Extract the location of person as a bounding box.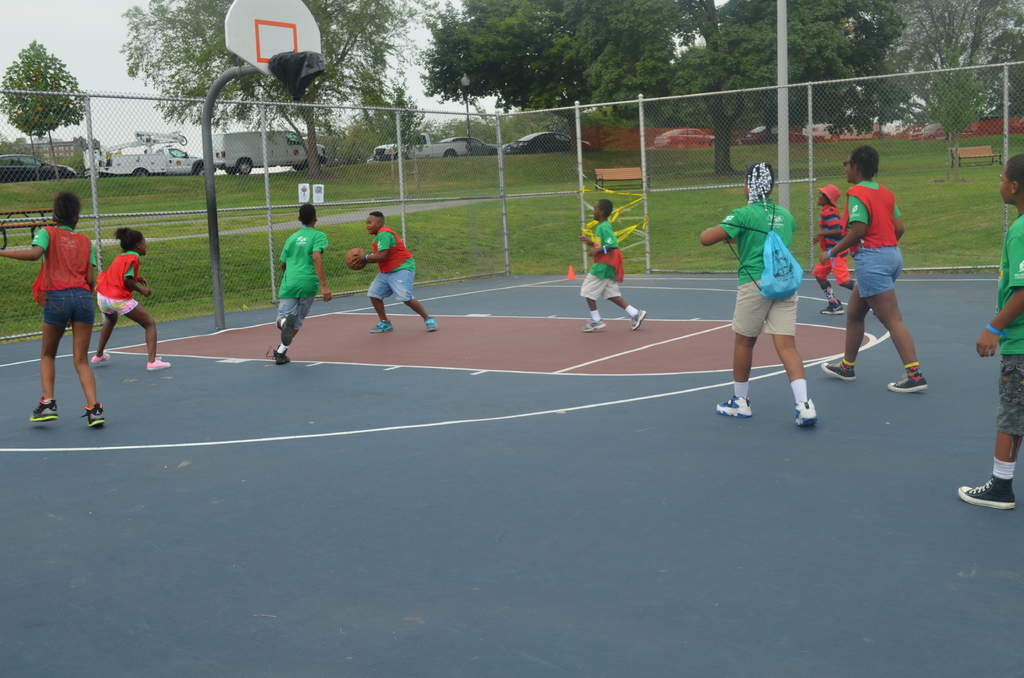
[269, 204, 335, 366].
